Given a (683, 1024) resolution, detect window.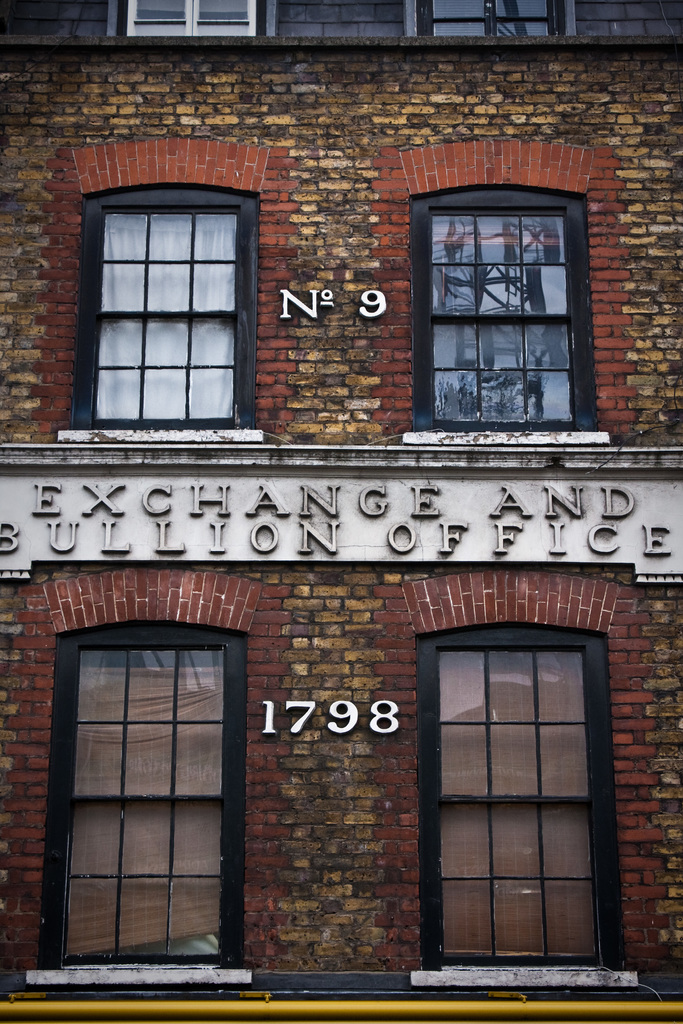
box=[377, 134, 633, 454].
